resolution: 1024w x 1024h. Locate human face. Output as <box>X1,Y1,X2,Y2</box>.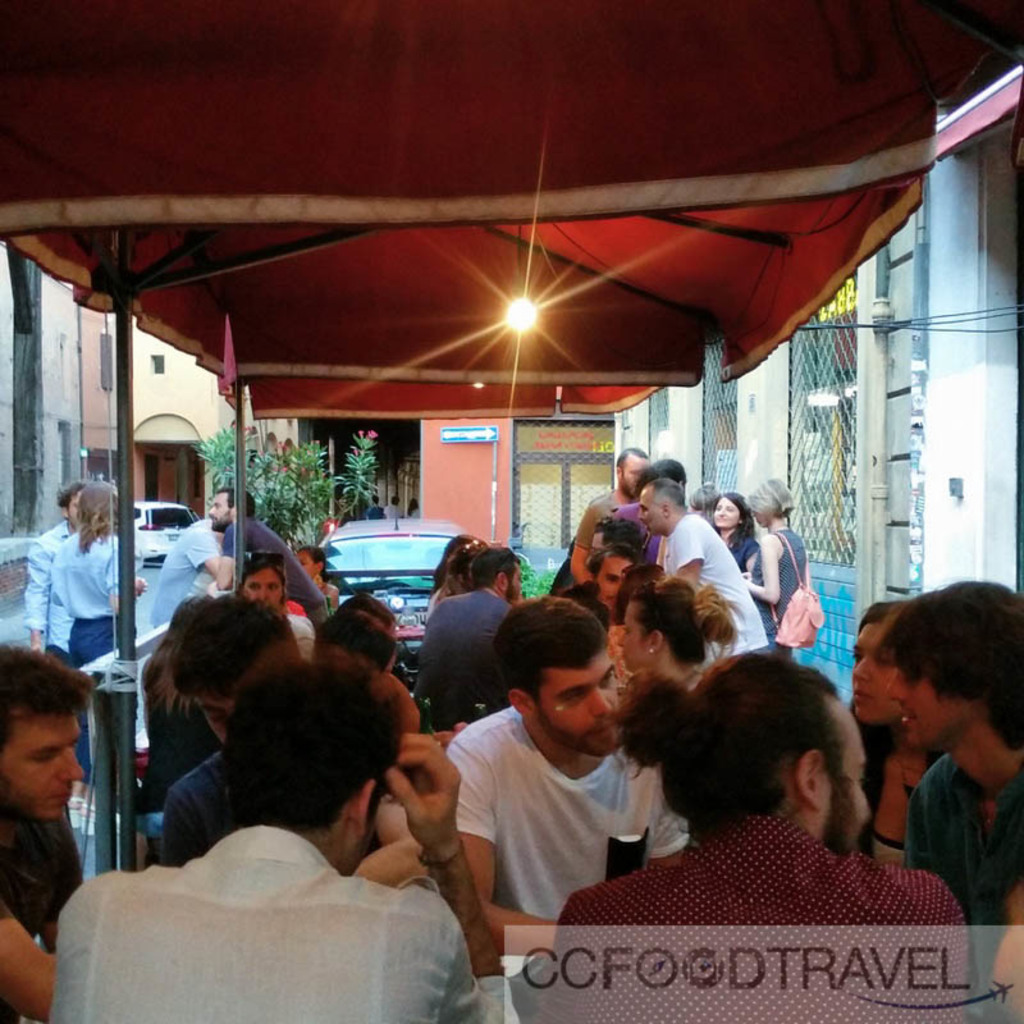
<box>817,728,870,849</box>.
